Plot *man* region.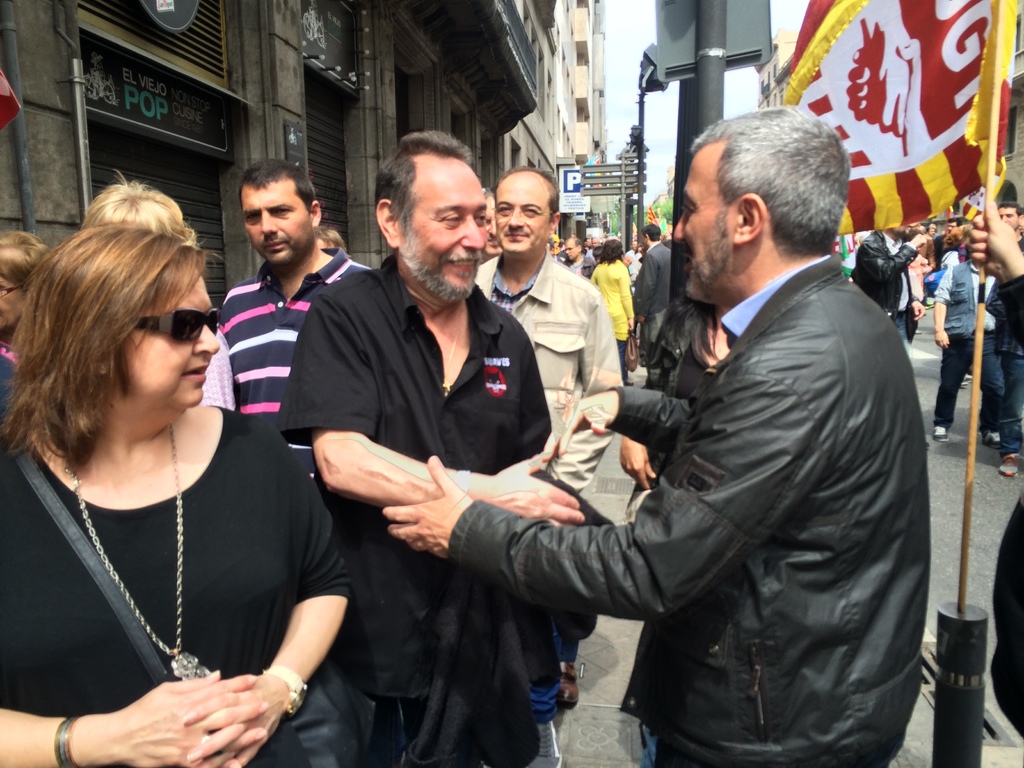
Plotted at (left=632, top=219, right=669, bottom=368).
